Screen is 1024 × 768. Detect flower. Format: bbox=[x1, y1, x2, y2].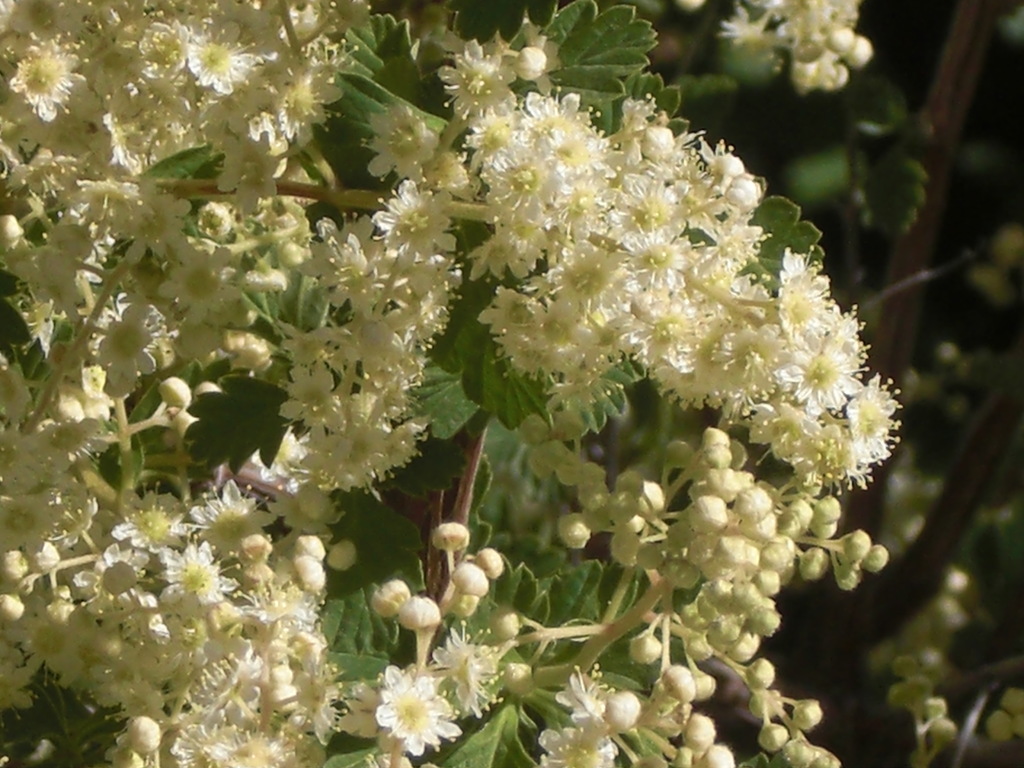
bbox=[354, 655, 467, 756].
